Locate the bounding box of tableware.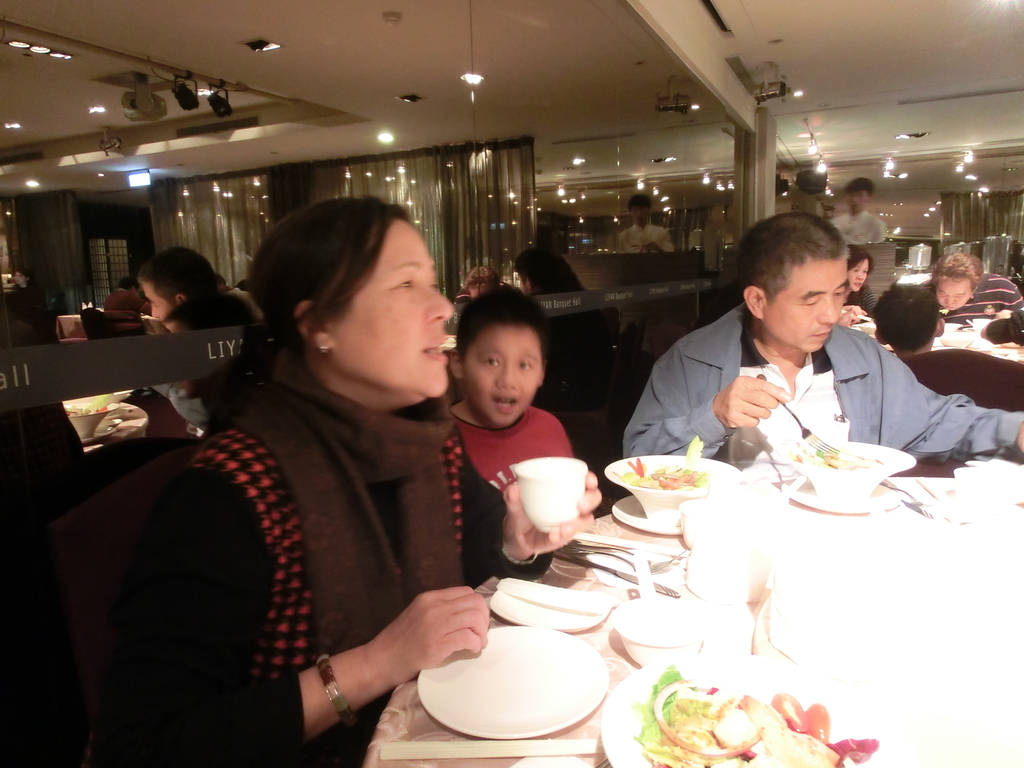
Bounding box: (756, 373, 840, 458).
